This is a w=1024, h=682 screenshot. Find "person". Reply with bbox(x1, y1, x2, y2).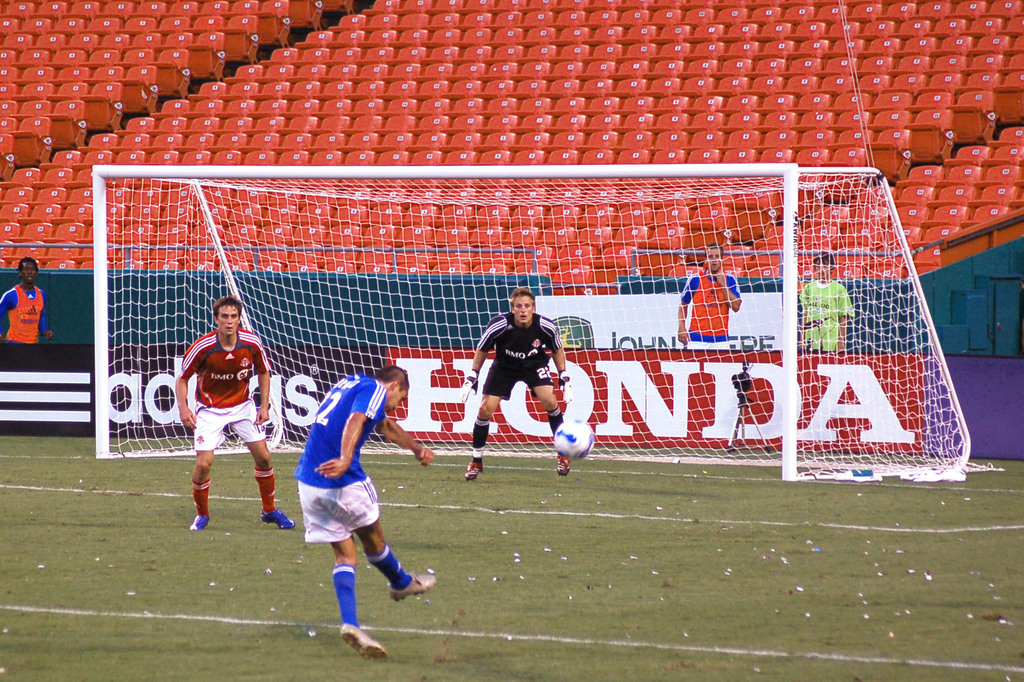
bbox(797, 257, 850, 358).
